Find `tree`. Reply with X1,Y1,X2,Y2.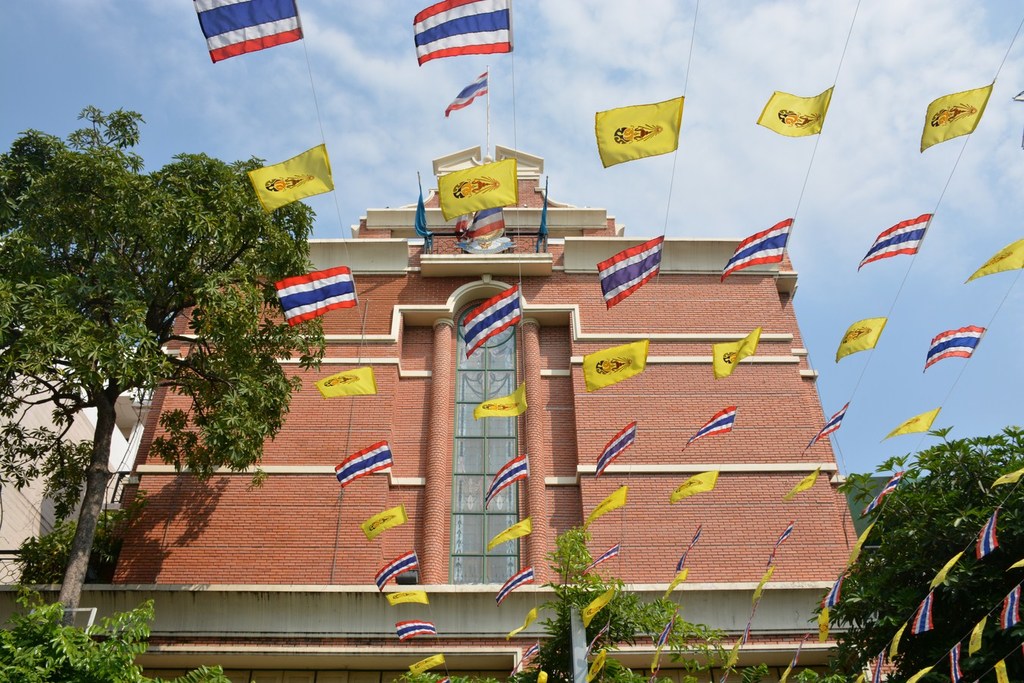
0,99,325,618.
